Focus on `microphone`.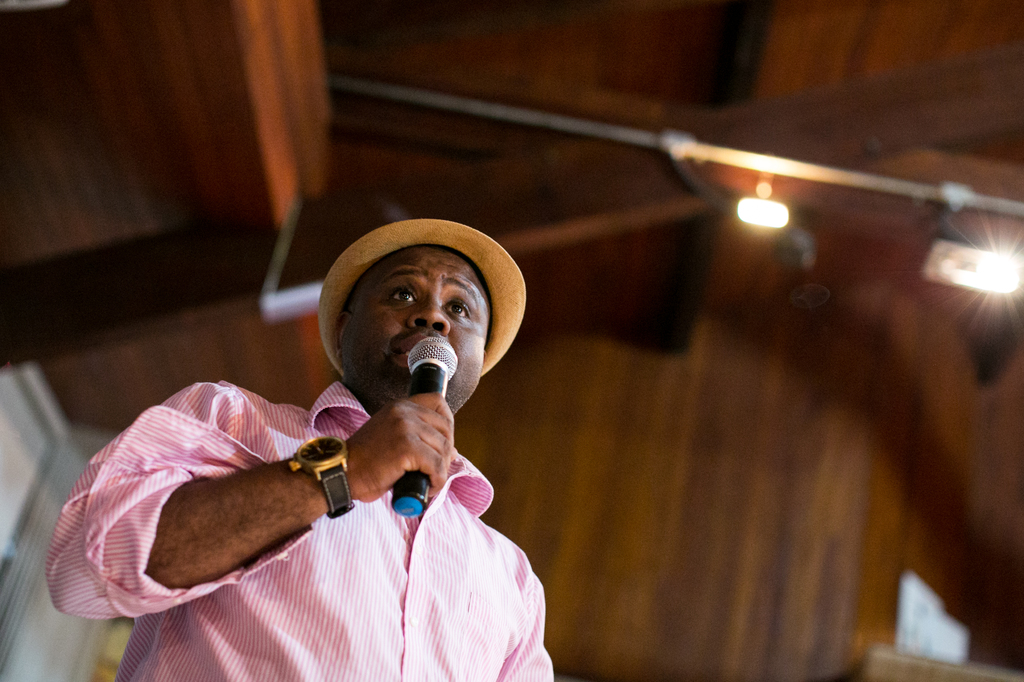
Focused at Rect(395, 337, 458, 513).
